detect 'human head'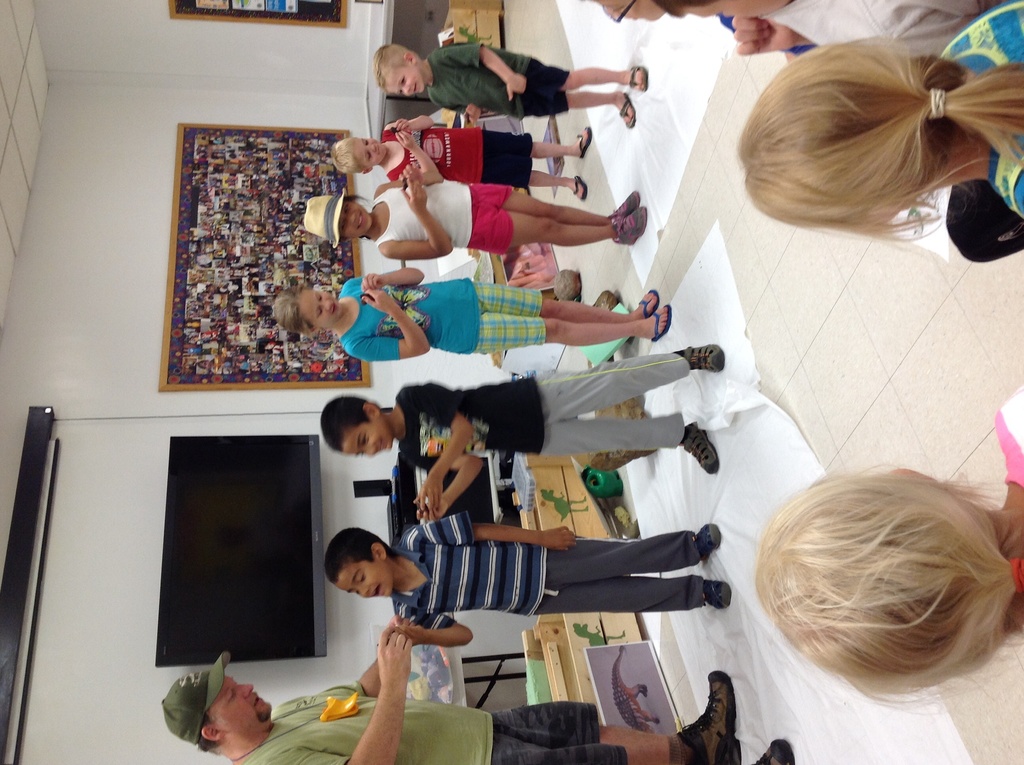
bbox(271, 287, 344, 337)
